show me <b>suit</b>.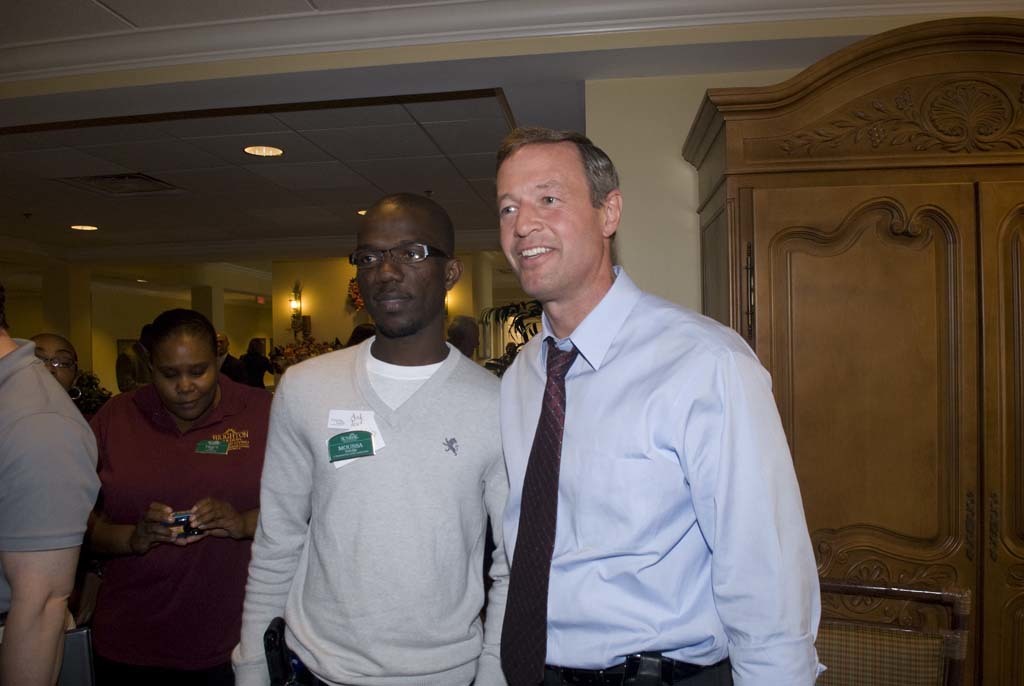
<b>suit</b> is here: 218 353 249 381.
